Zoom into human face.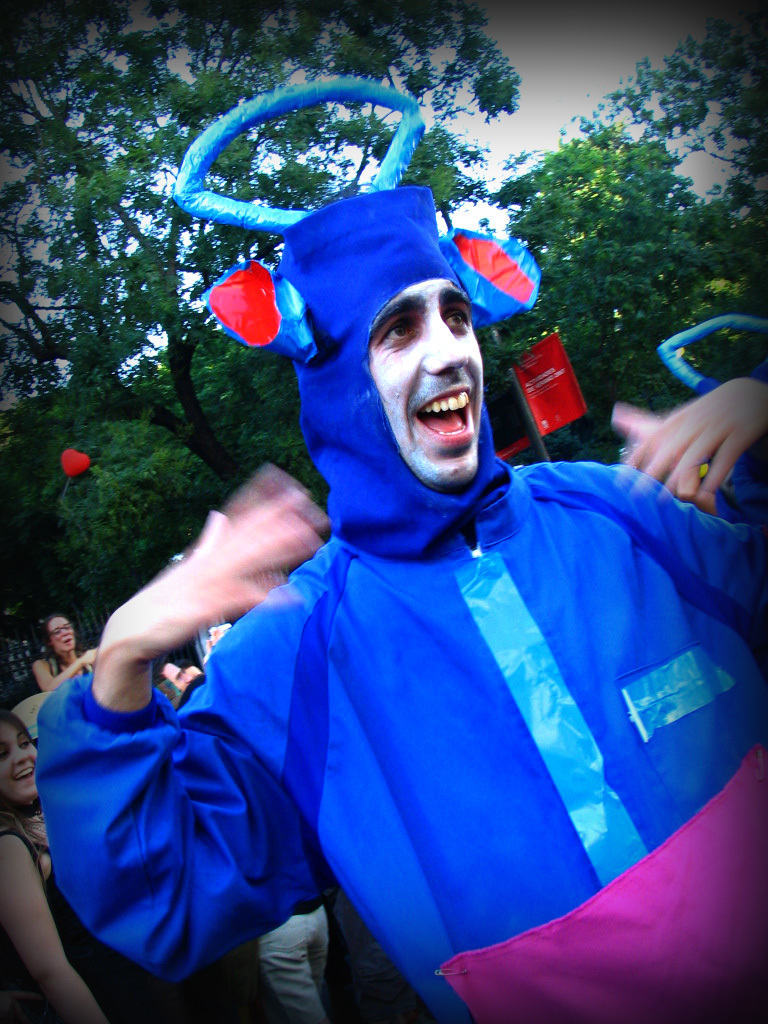
Zoom target: 365,278,480,493.
